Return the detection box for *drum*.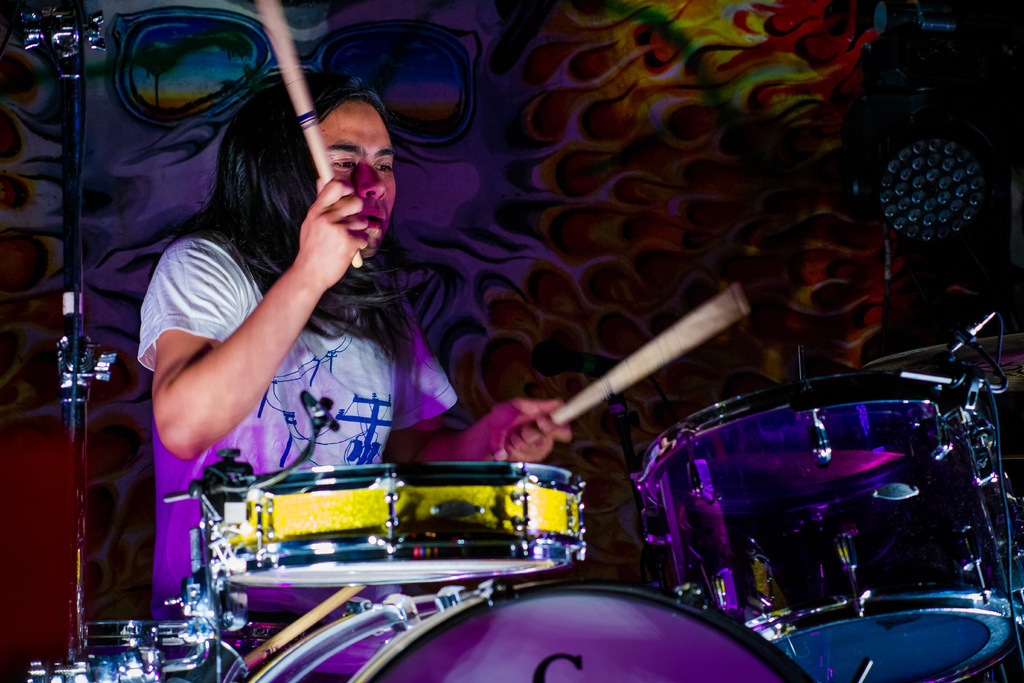
x1=244, y1=575, x2=812, y2=682.
